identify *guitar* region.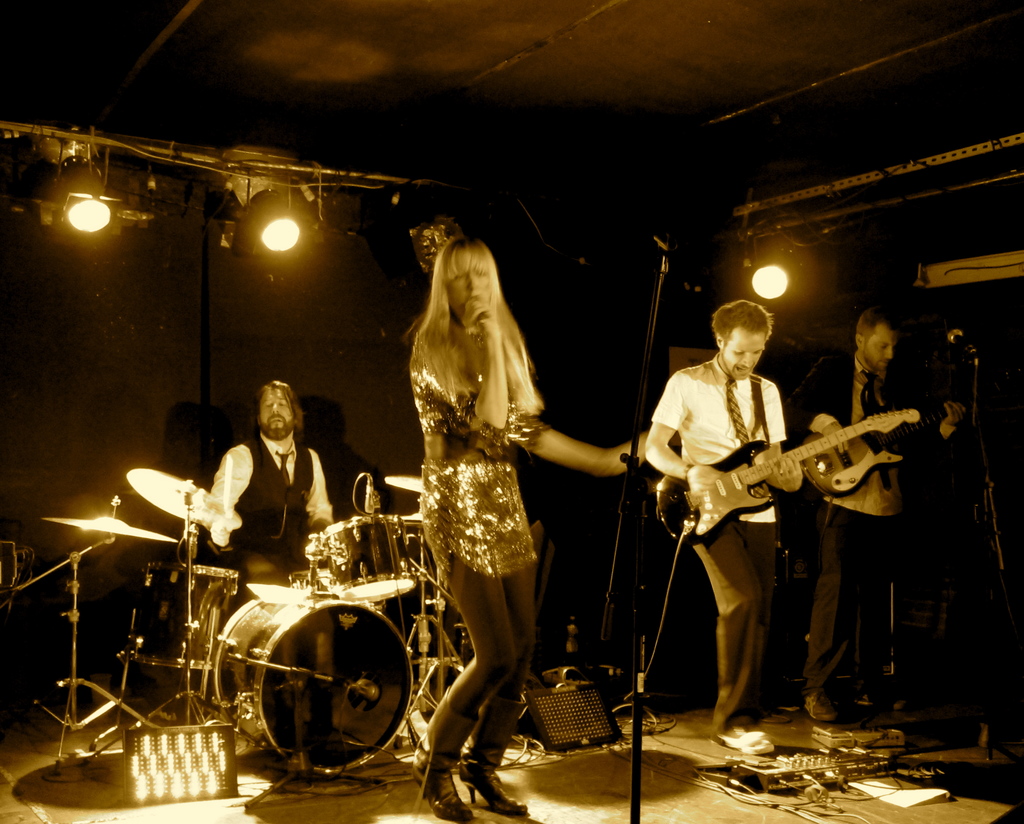
Region: [left=804, top=400, right=970, bottom=501].
